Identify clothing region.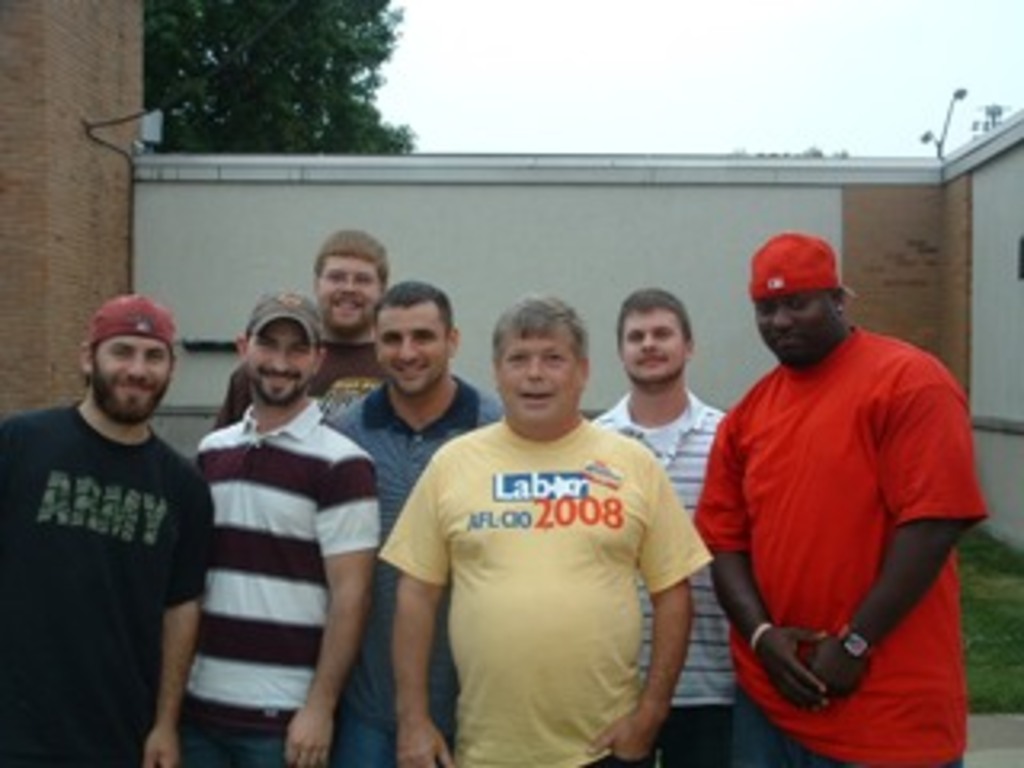
Region: (422, 368, 691, 762).
